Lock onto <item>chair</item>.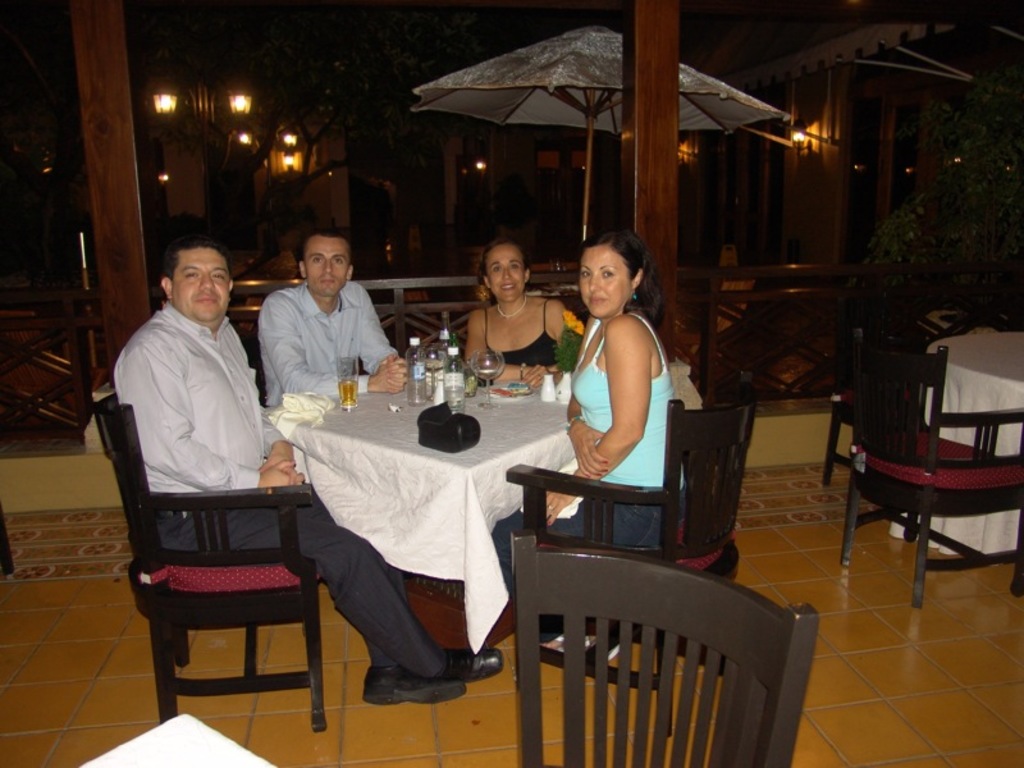
Locked: 91, 388, 320, 735.
